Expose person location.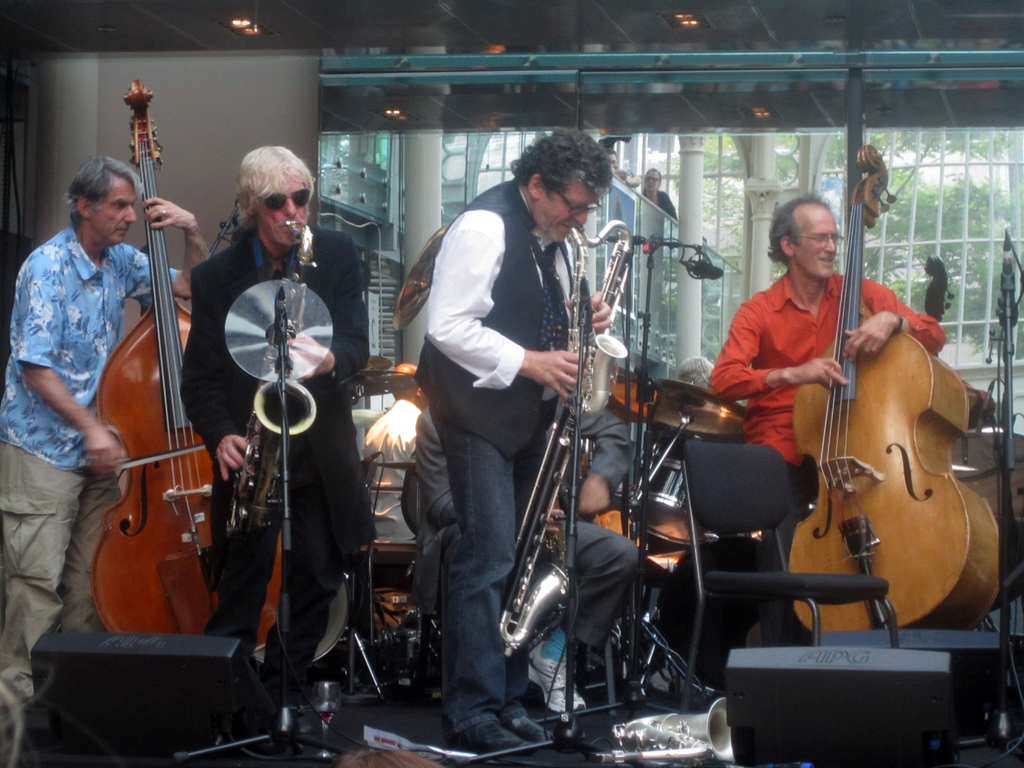
Exposed at crop(396, 404, 639, 713).
